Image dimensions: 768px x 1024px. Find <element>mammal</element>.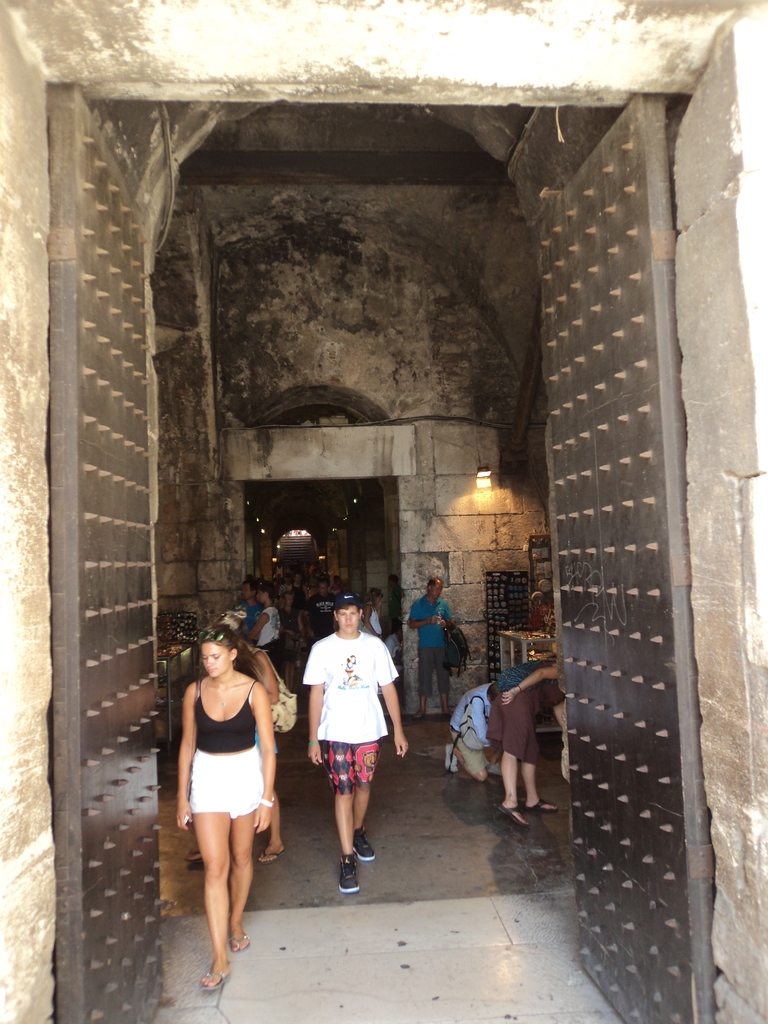
crop(184, 615, 284, 863).
